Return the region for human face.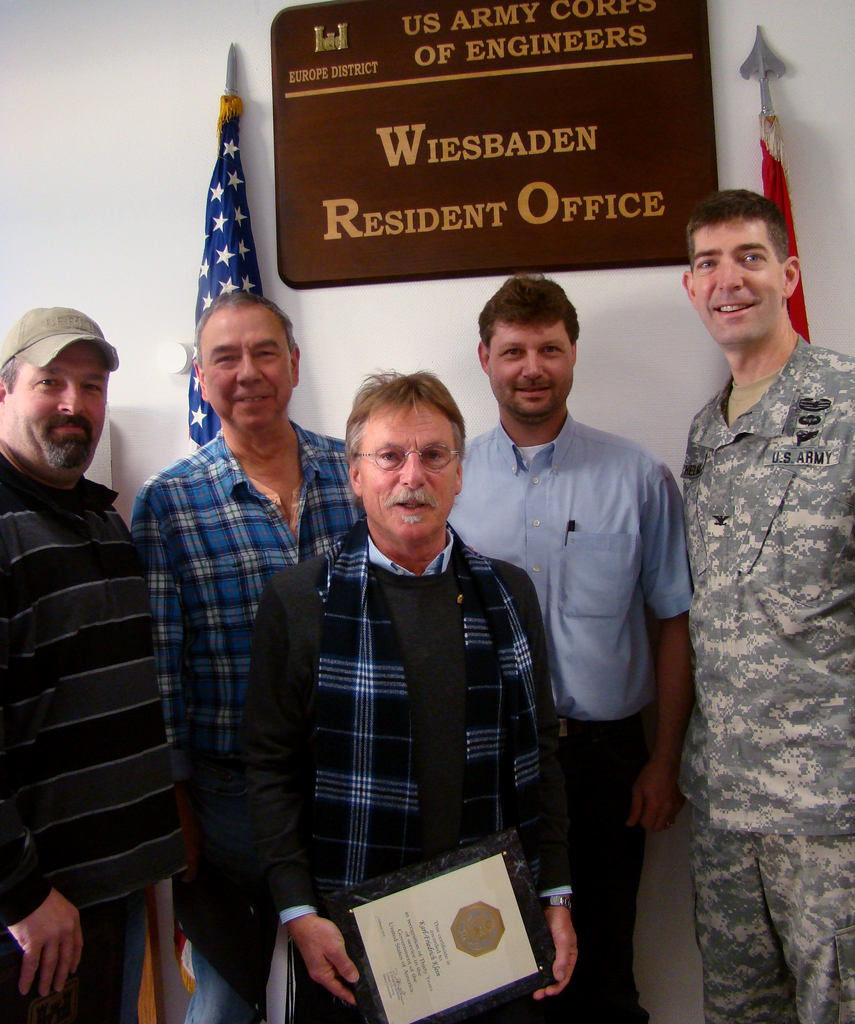
left=492, top=314, right=575, bottom=414.
